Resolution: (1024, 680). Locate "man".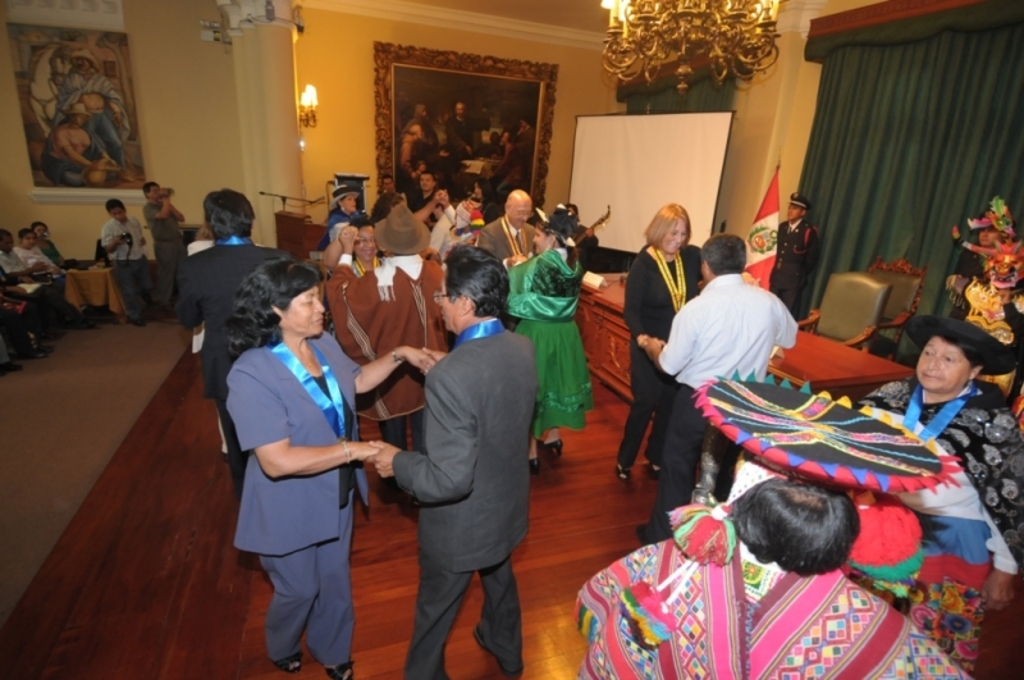
<region>480, 187, 544, 273</region>.
